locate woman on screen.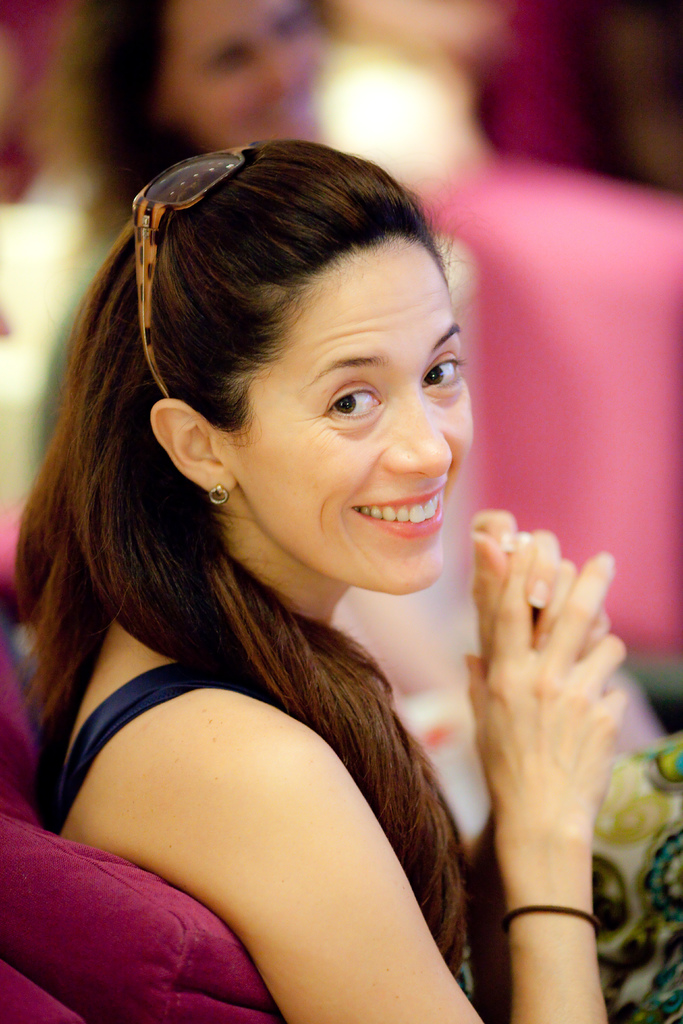
On screen at 0/122/541/1011.
